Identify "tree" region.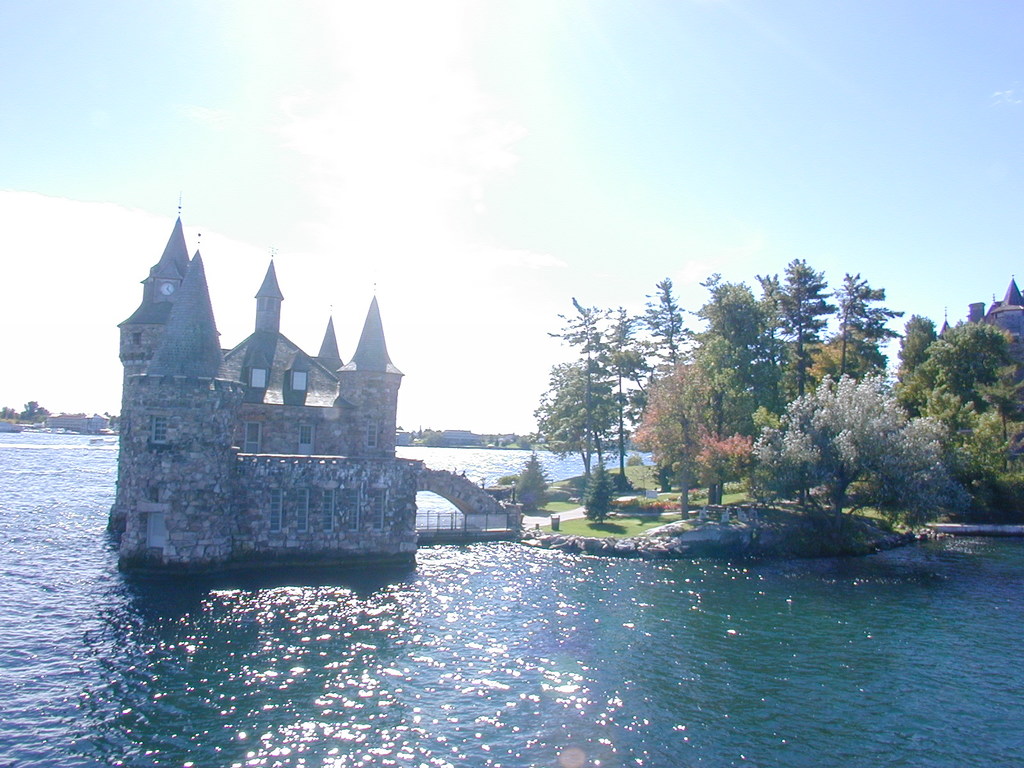
Region: <box>675,274,779,505</box>.
